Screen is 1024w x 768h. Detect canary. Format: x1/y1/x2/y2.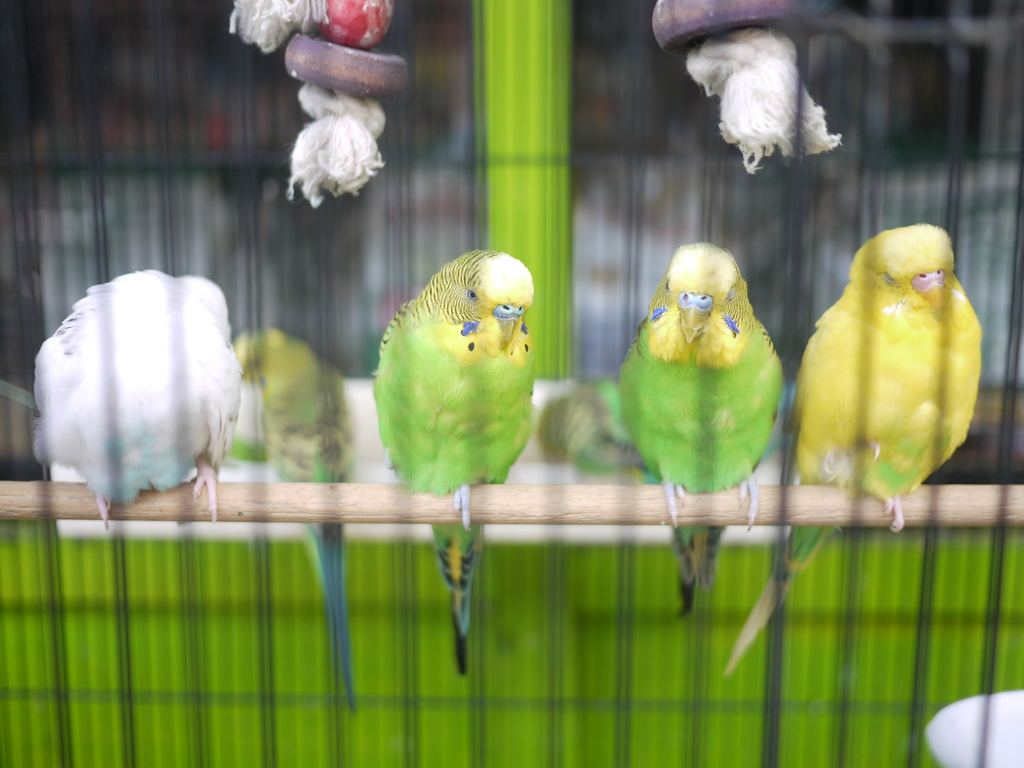
371/246/538/673.
